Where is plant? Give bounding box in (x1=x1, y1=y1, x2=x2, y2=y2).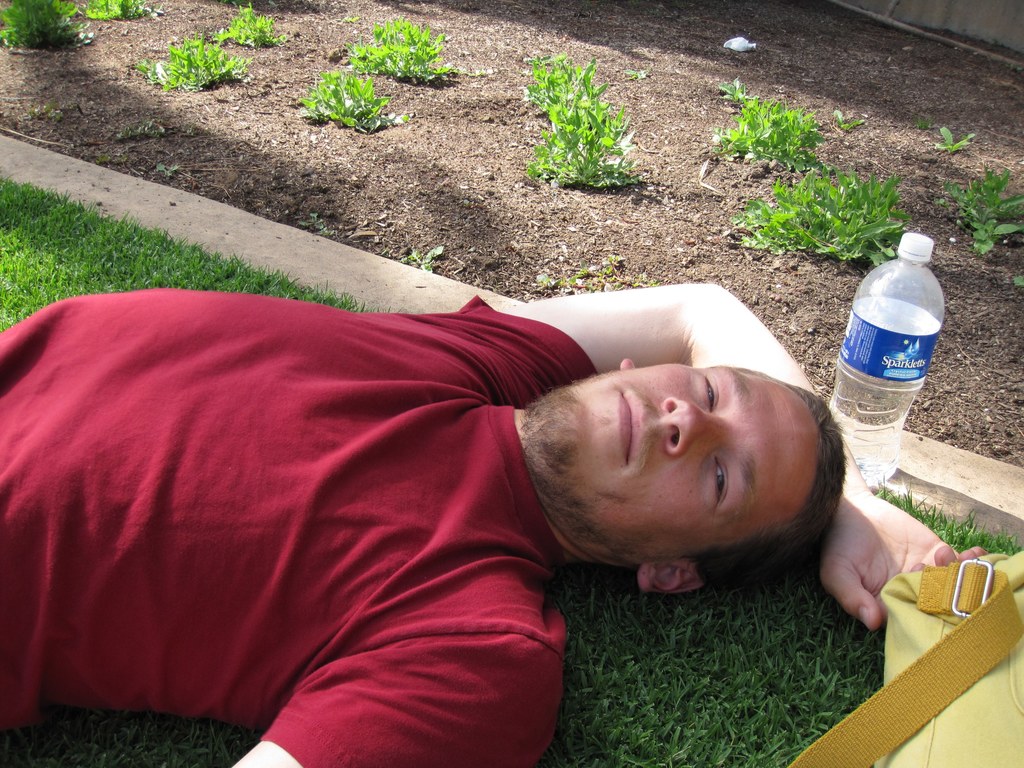
(x1=932, y1=118, x2=990, y2=150).
